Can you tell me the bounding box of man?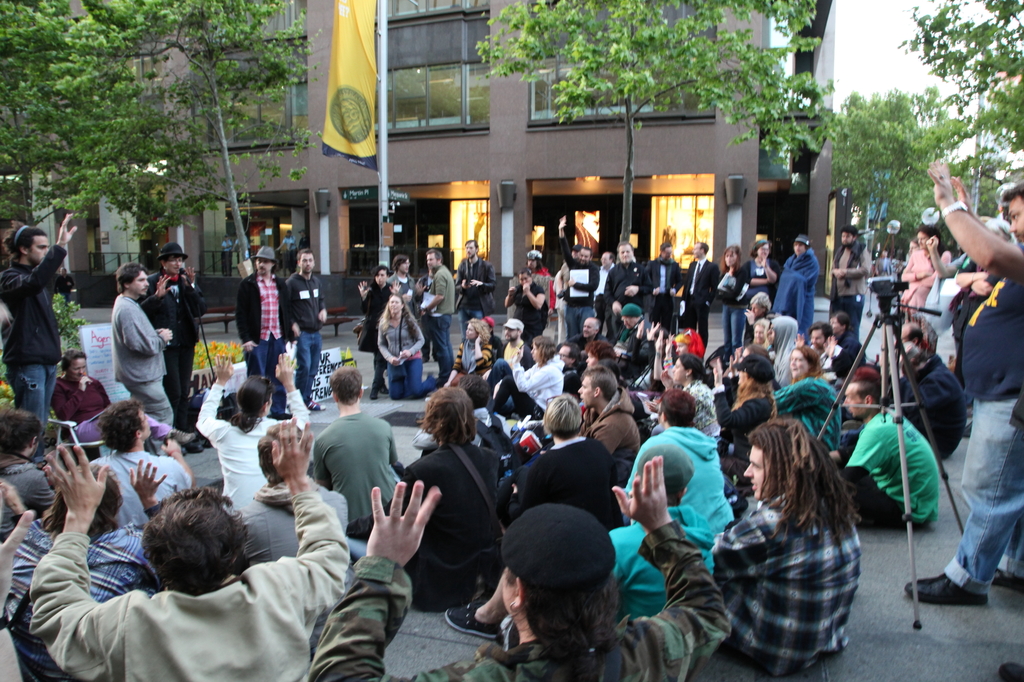
bbox=(576, 319, 601, 347).
